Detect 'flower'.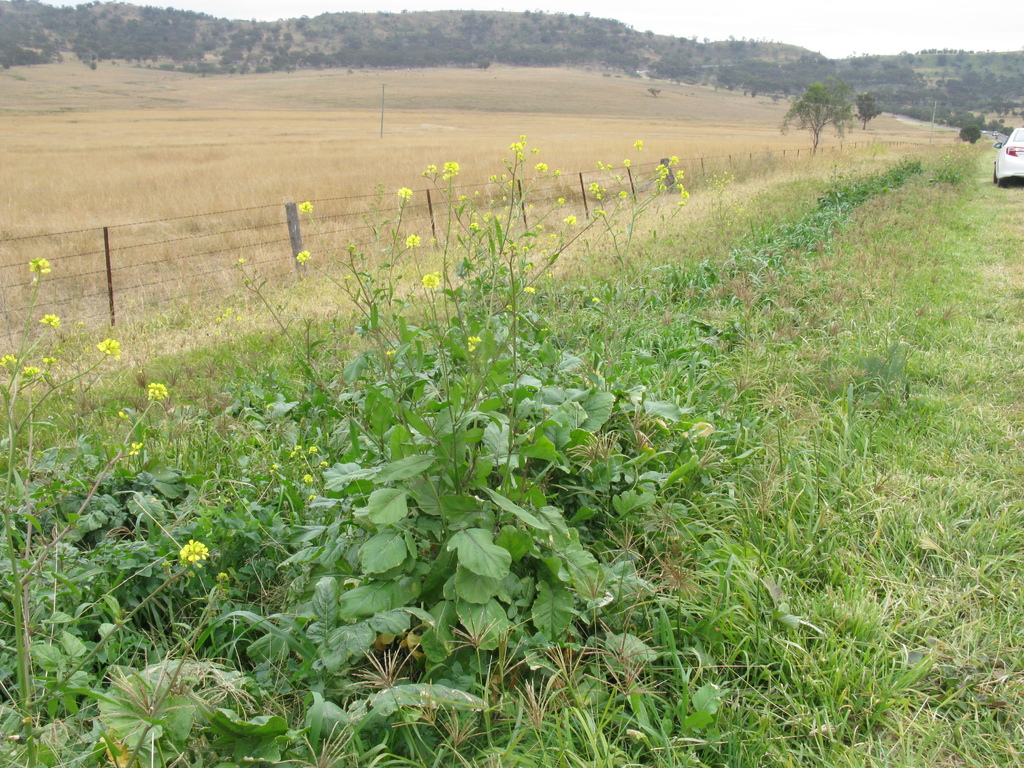
Detected at 297/247/313/266.
